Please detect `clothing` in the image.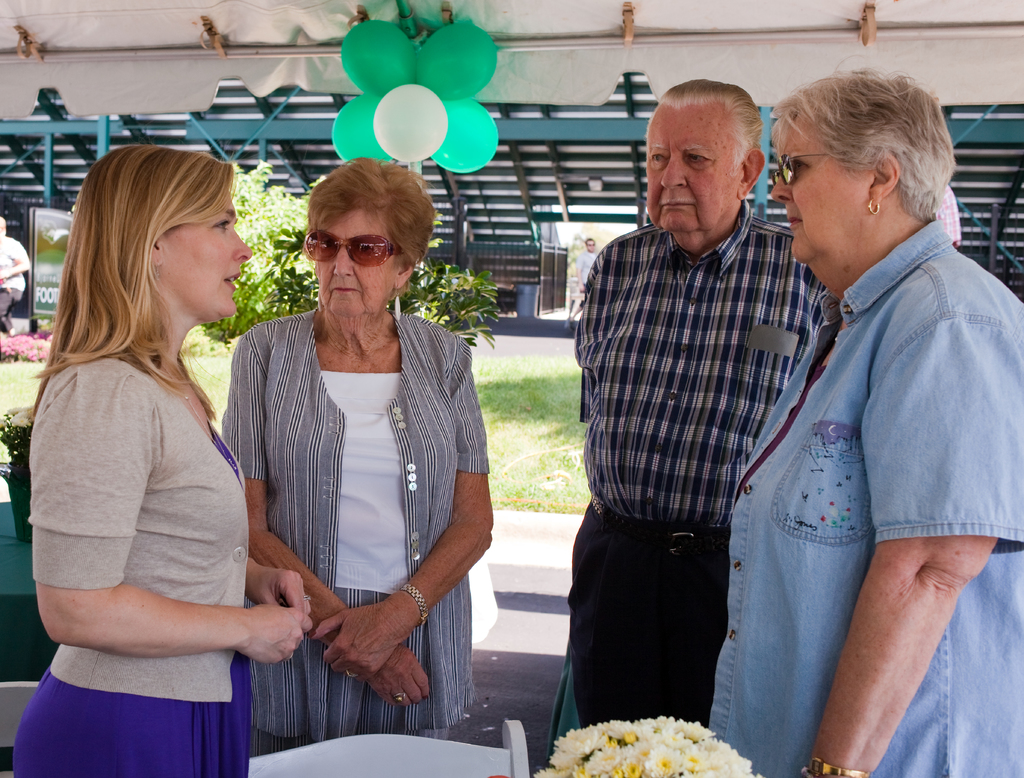
bbox(575, 224, 822, 724).
